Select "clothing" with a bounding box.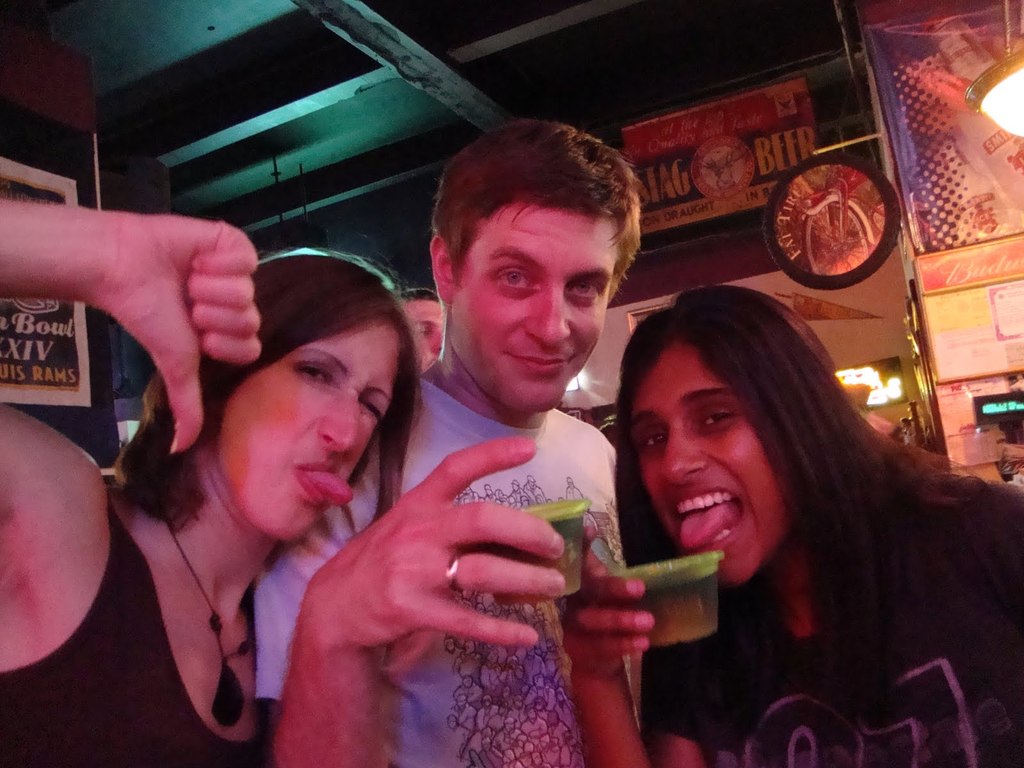
region(246, 378, 645, 767).
